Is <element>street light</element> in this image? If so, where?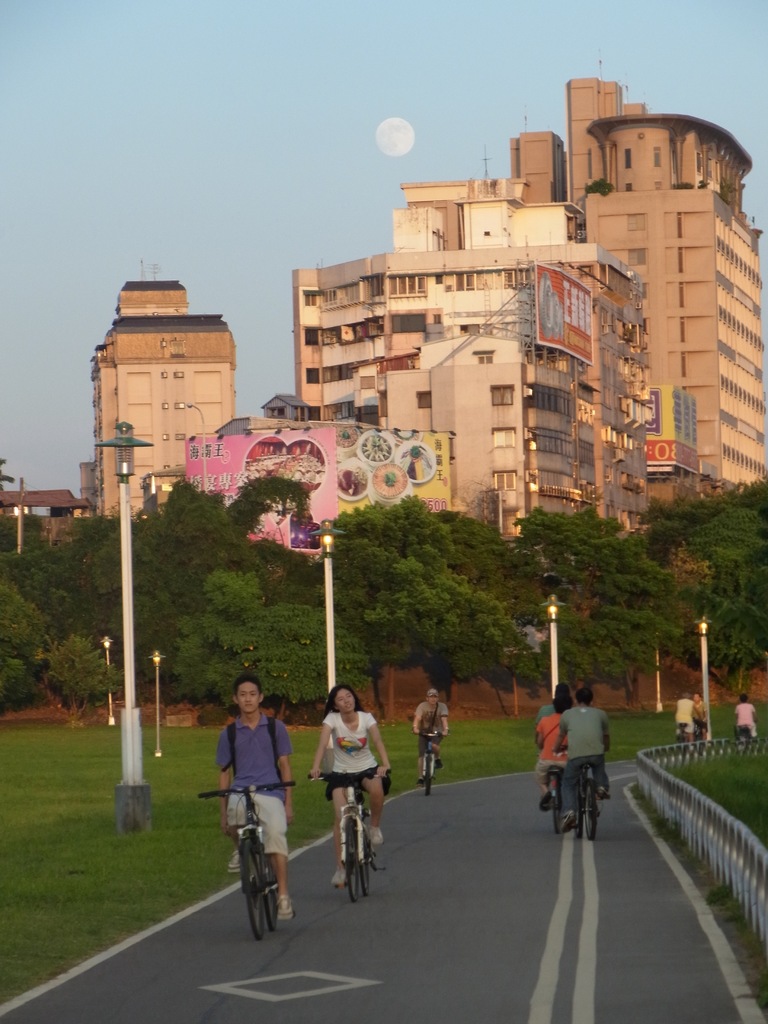
Yes, at pyautogui.locateOnScreen(184, 400, 212, 495).
